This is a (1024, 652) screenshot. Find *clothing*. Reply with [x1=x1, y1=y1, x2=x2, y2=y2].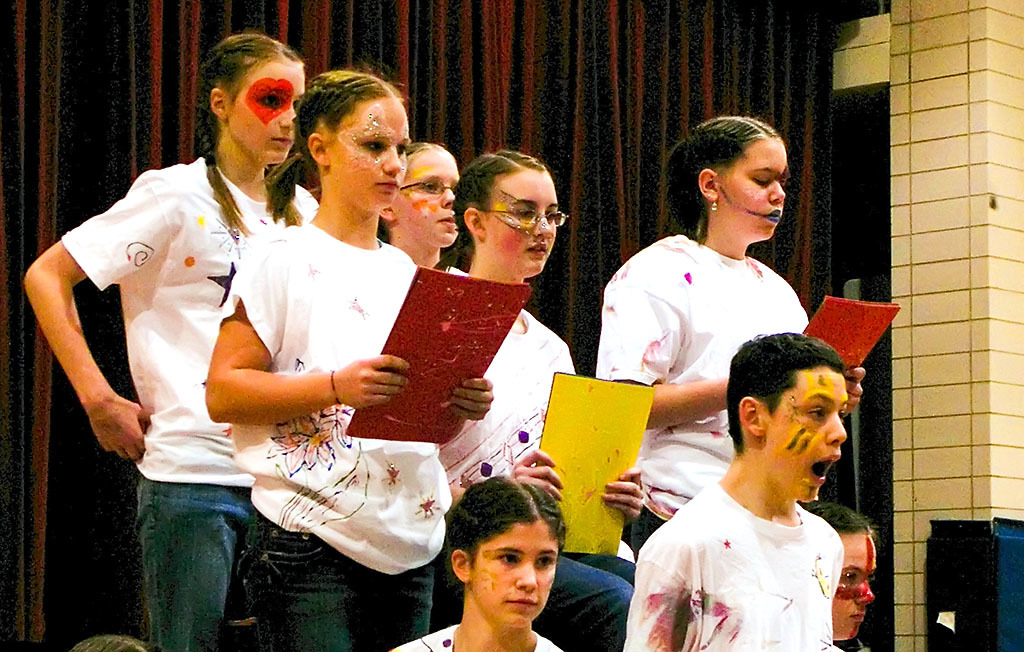
[x1=400, y1=616, x2=568, y2=651].
